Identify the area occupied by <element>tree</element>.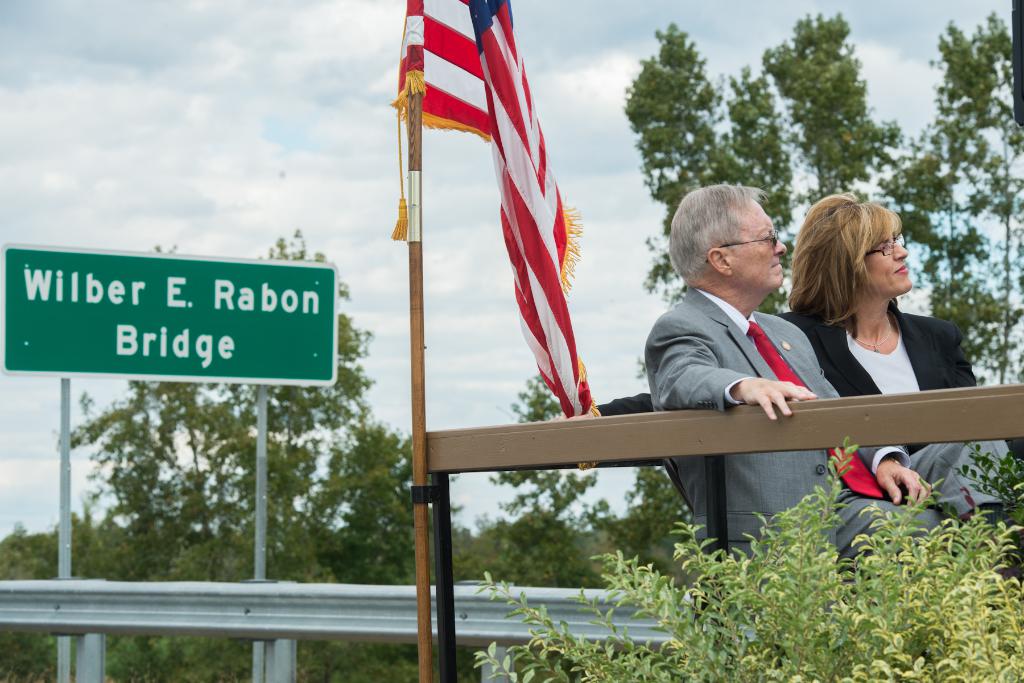
Area: (x1=51, y1=220, x2=378, y2=572).
